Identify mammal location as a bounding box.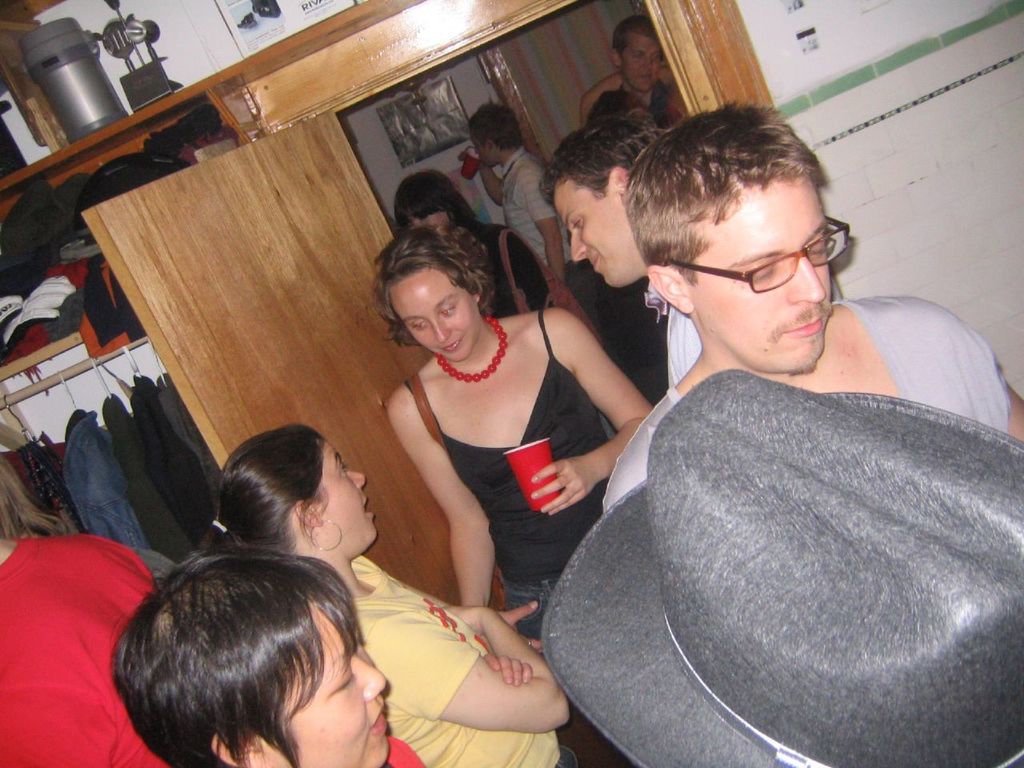
<box>590,2,692,124</box>.
